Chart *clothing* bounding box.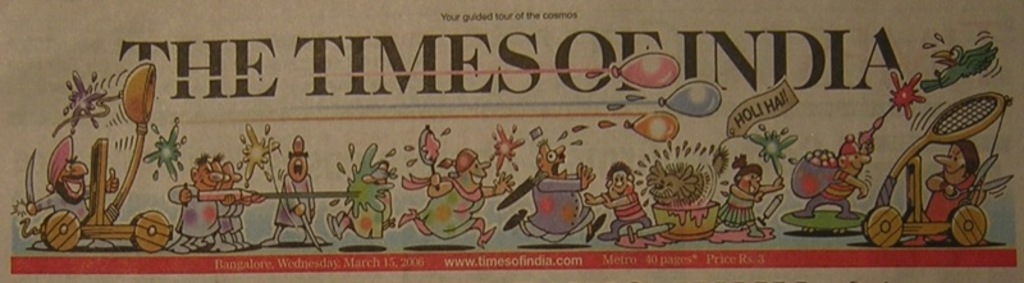
Charted: [524,174,604,242].
